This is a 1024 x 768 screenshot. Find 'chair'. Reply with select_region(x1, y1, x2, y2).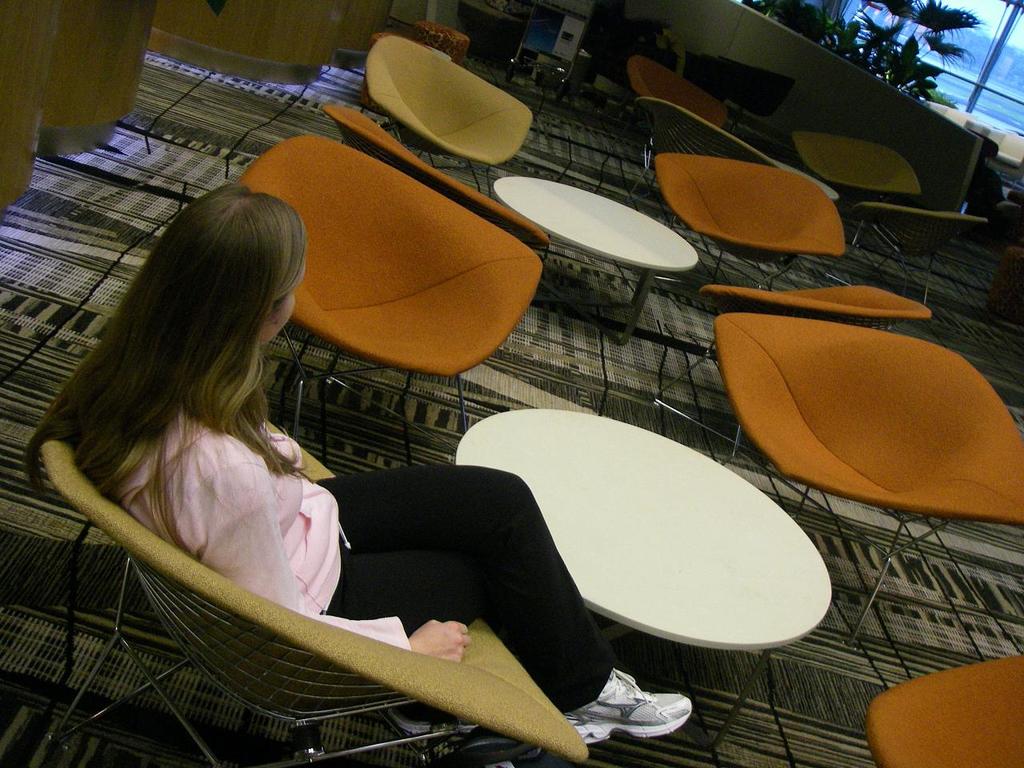
select_region(650, 154, 846, 290).
